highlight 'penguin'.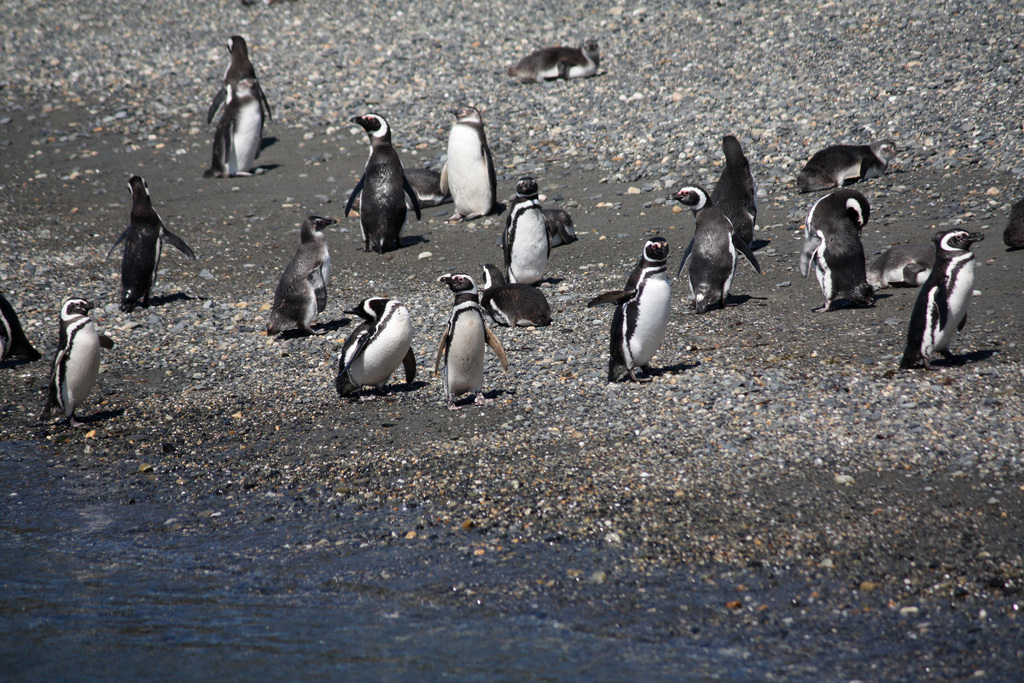
Highlighted region: (x1=709, y1=133, x2=776, y2=247).
